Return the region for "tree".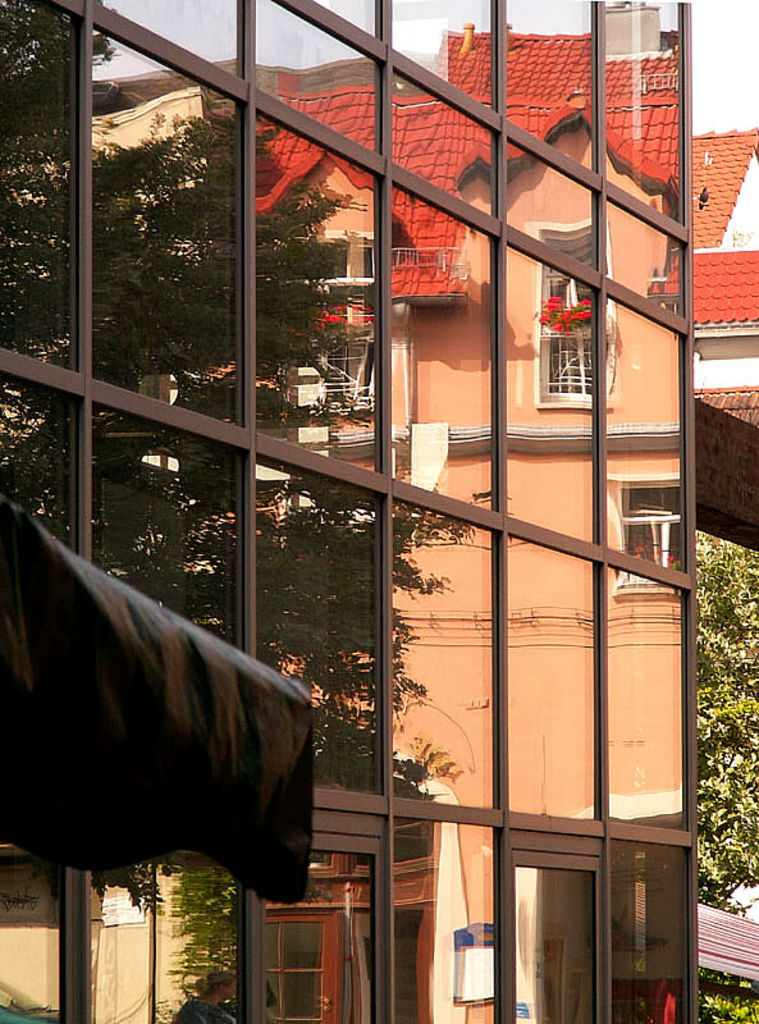
bbox=(683, 554, 758, 1023).
